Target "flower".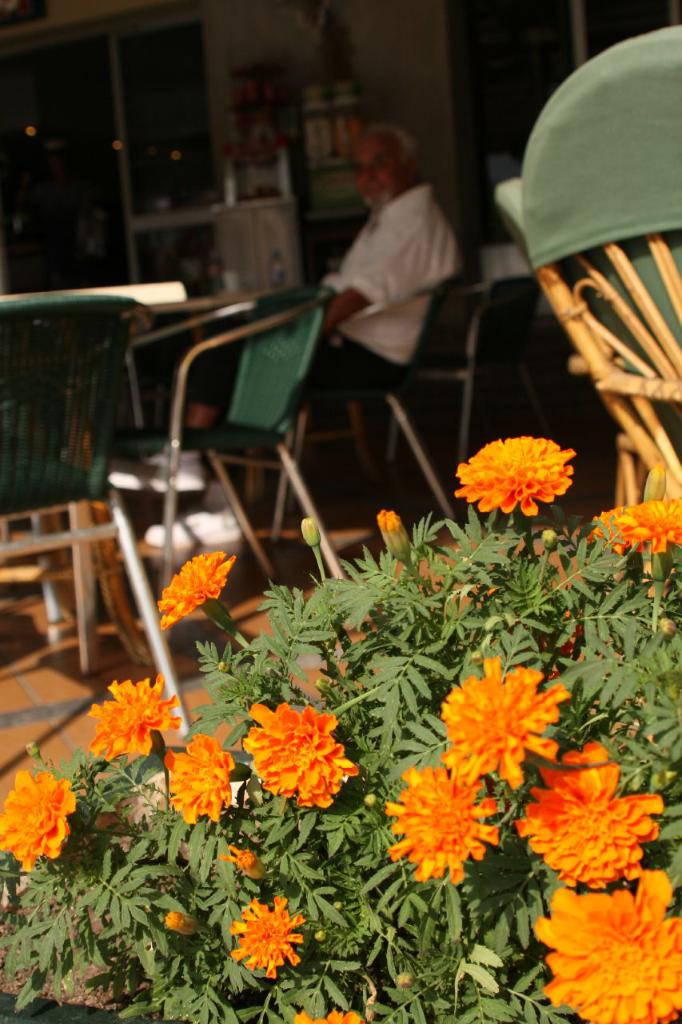
Target region: x1=592 y1=489 x2=681 y2=563.
